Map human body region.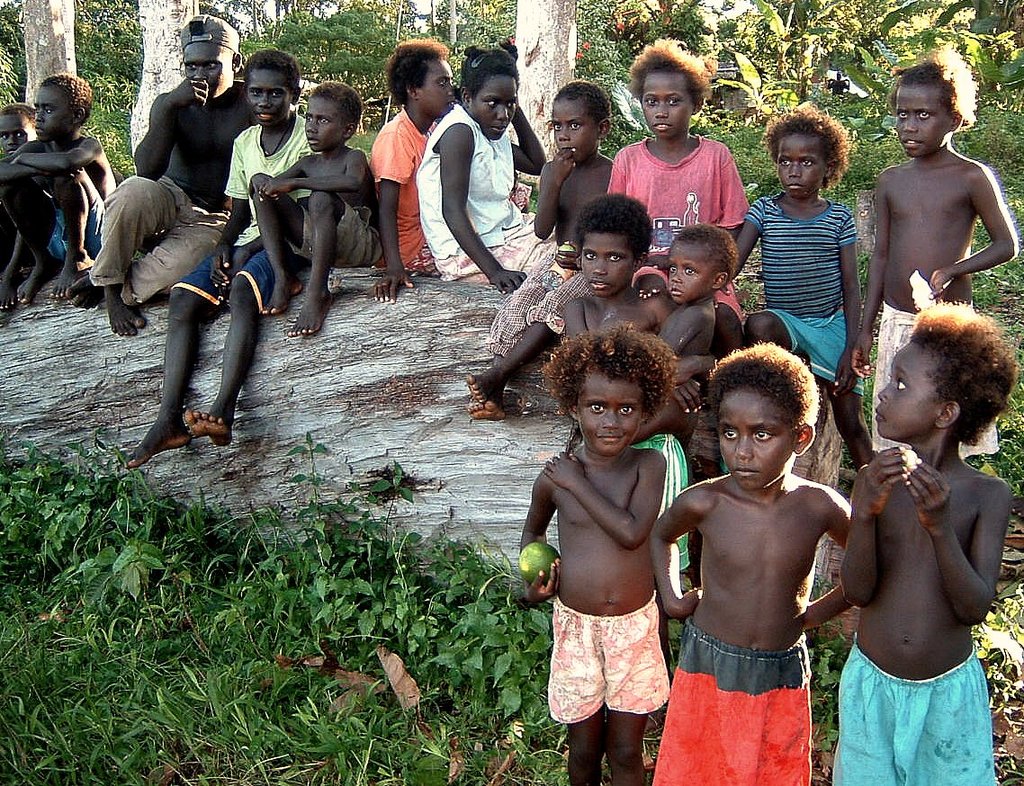
Mapped to <bbox>516, 449, 674, 785</bbox>.
